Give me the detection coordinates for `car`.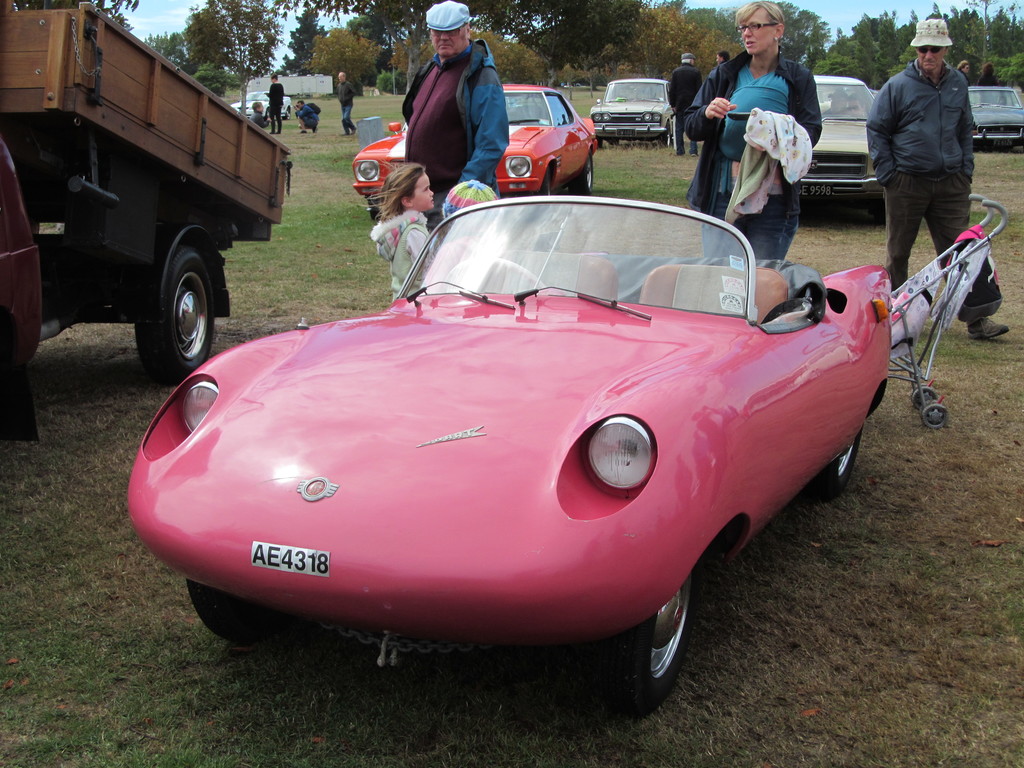
(230,91,292,123).
